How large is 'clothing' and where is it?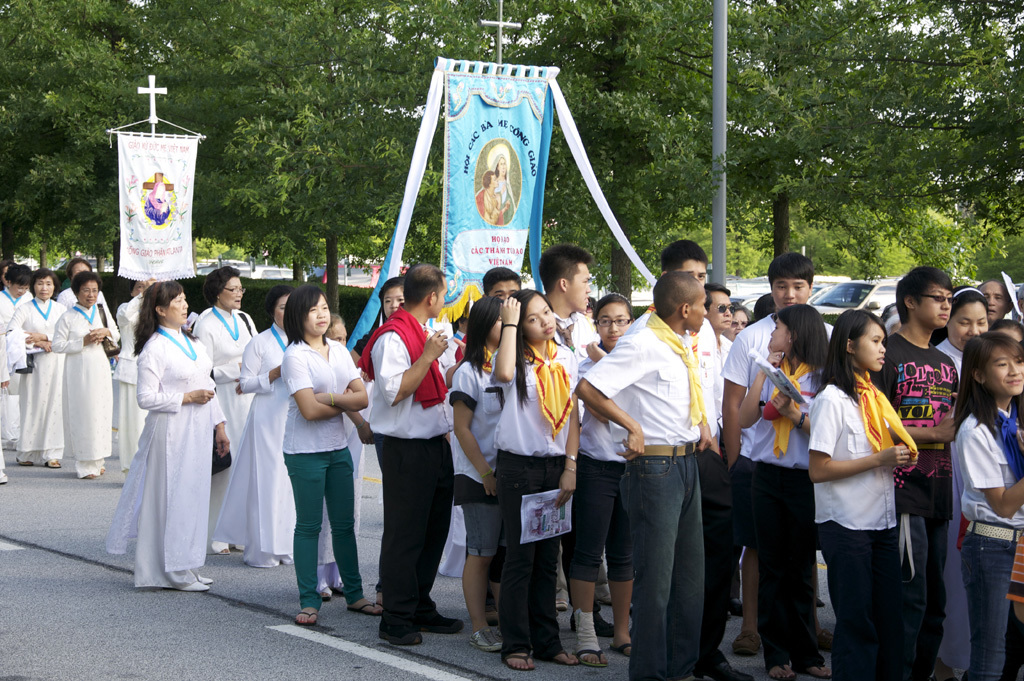
Bounding box: [642,305,743,638].
